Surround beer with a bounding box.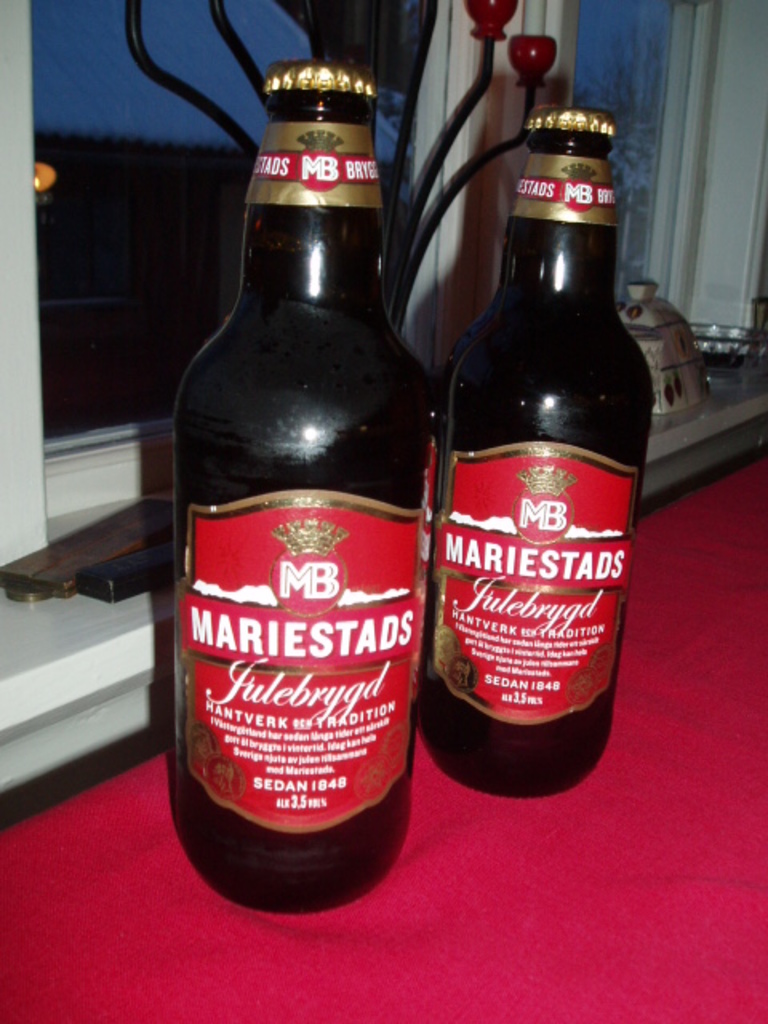
left=171, top=61, right=435, bottom=914.
